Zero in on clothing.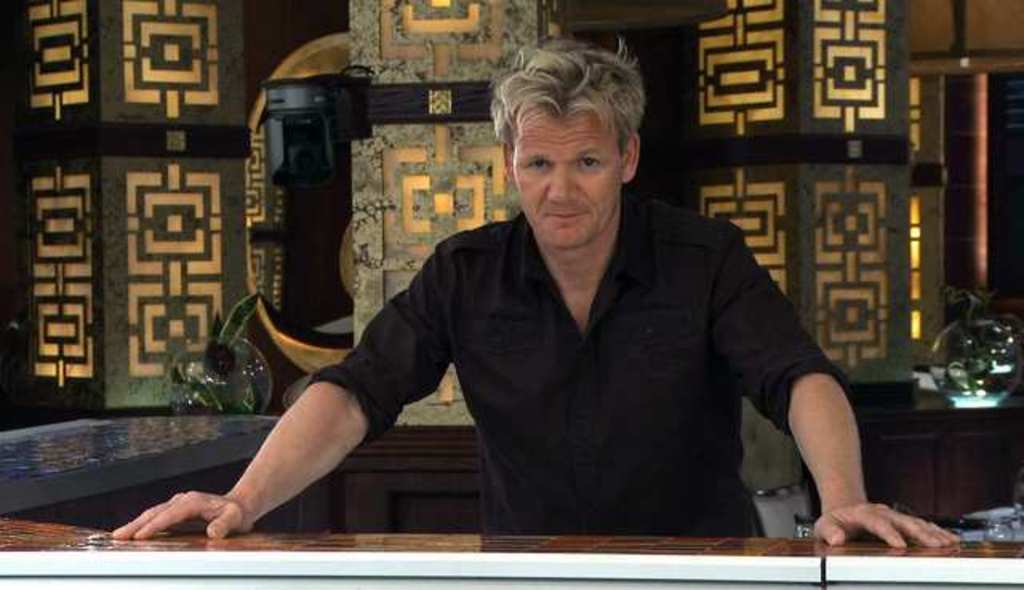
Zeroed in: [344,168,864,524].
